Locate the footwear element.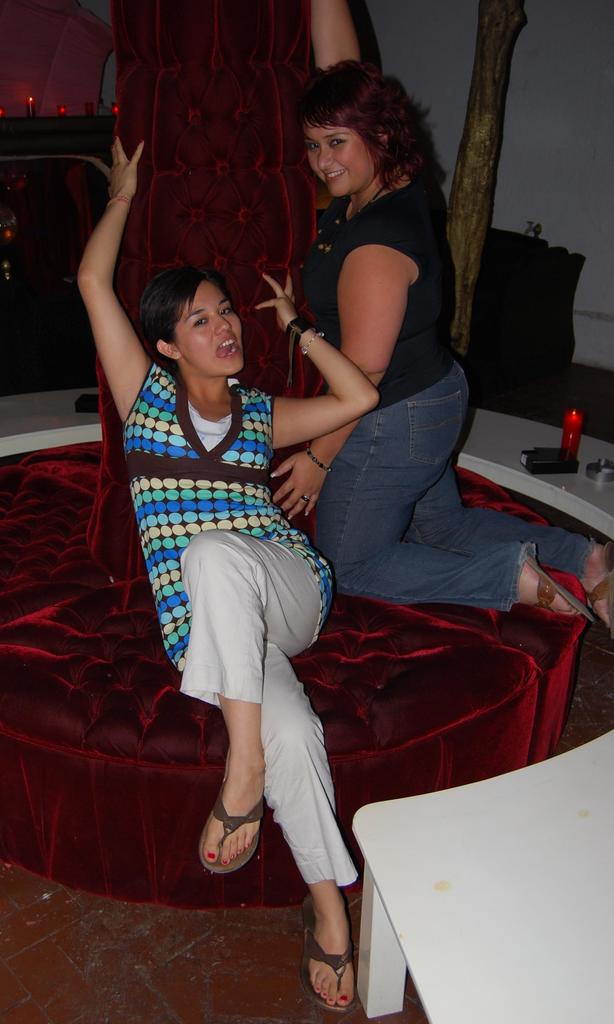
Element bbox: Rect(307, 927, 360, 1018).
